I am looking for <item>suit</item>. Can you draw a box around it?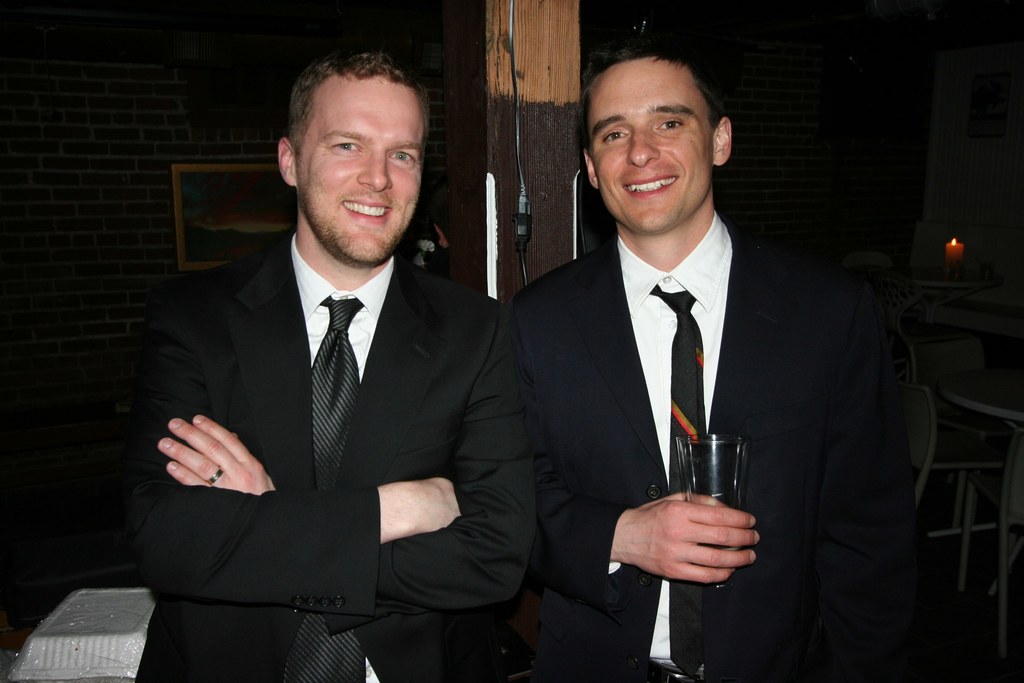
Sure, the bounding box is (x1=524, y1=173, x2=822, y2=639).
